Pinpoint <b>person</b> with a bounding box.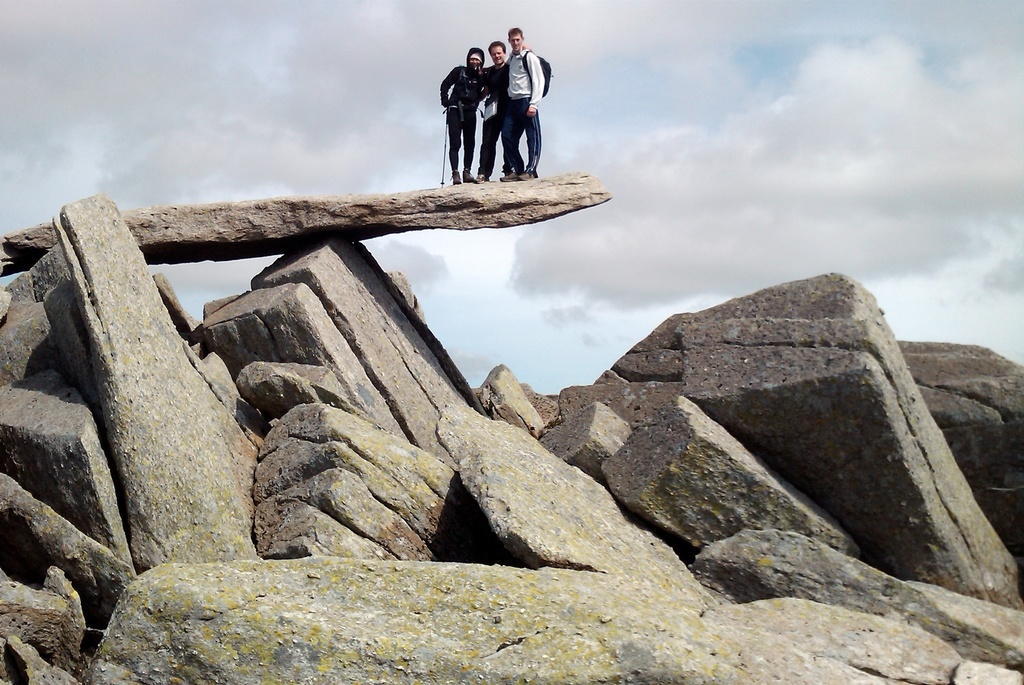
bbox=(476, 38, 540, 188).
